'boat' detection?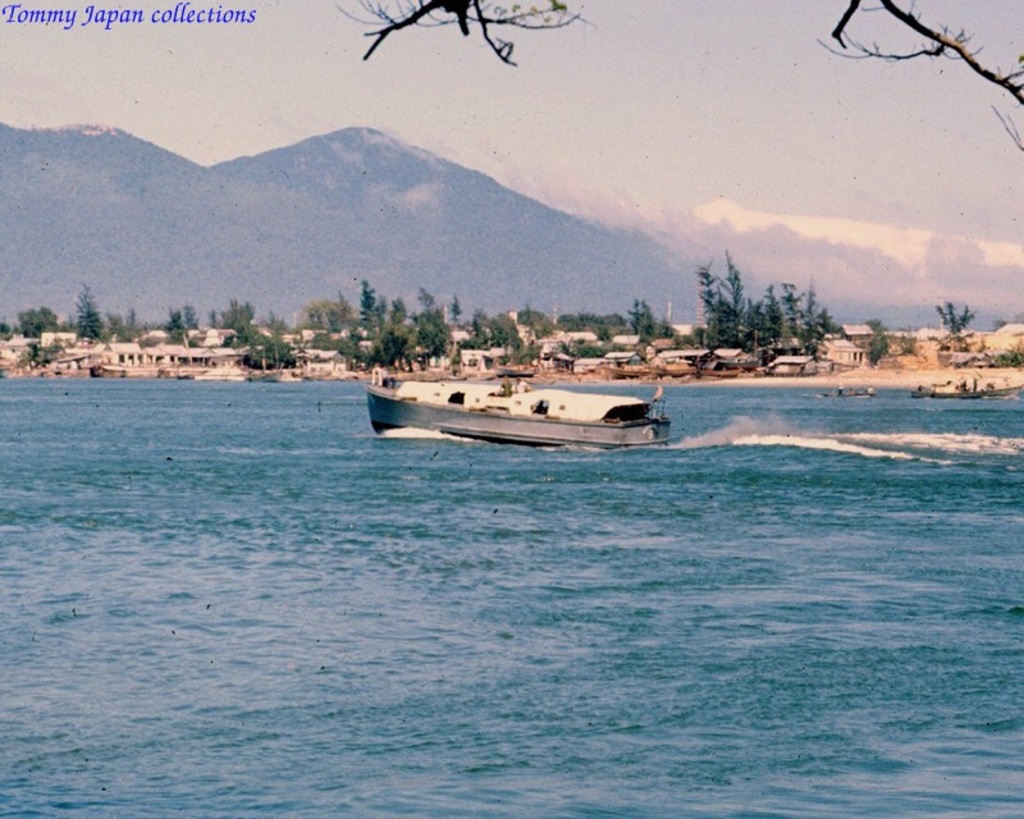
<box>593,362,645,380</box>
